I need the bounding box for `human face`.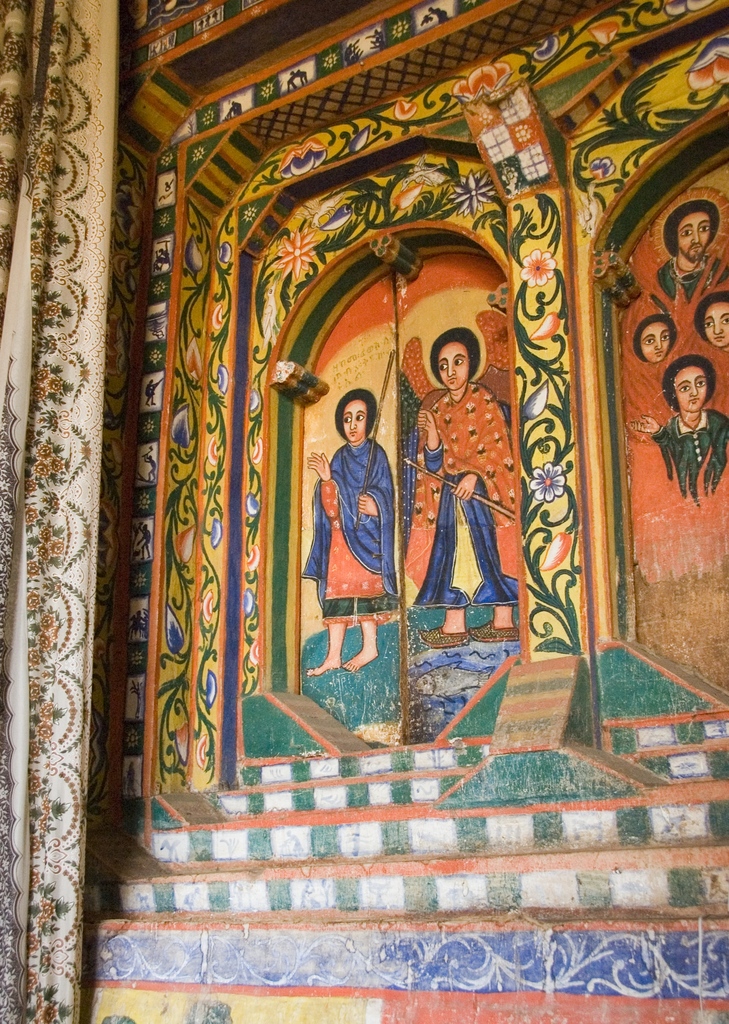
Here it is: region(705, 300, 728, 346).
